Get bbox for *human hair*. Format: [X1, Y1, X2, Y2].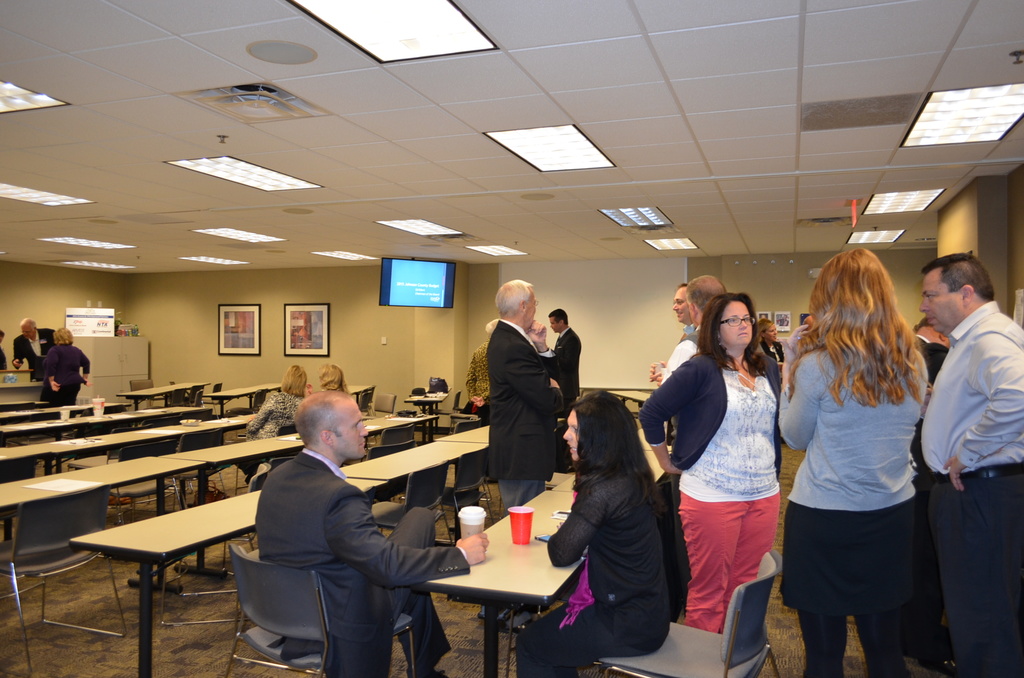
[788, 245, 936, 408].
